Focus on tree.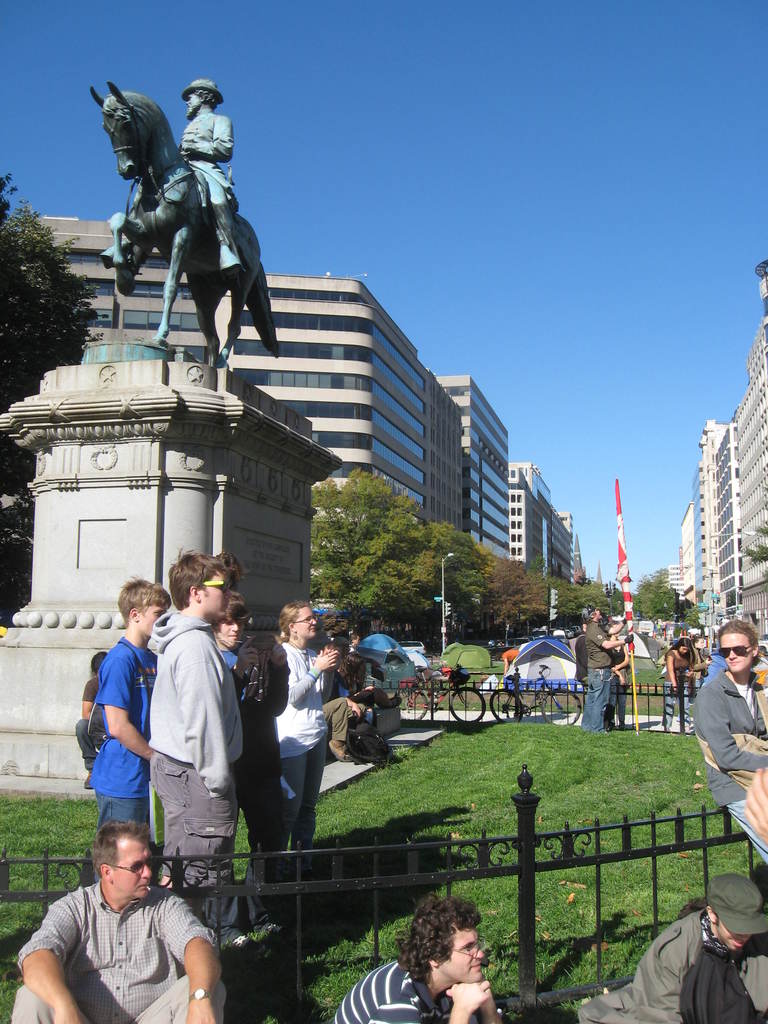
Focused at <bbox>0, 173, 100, 420</bbox>.
